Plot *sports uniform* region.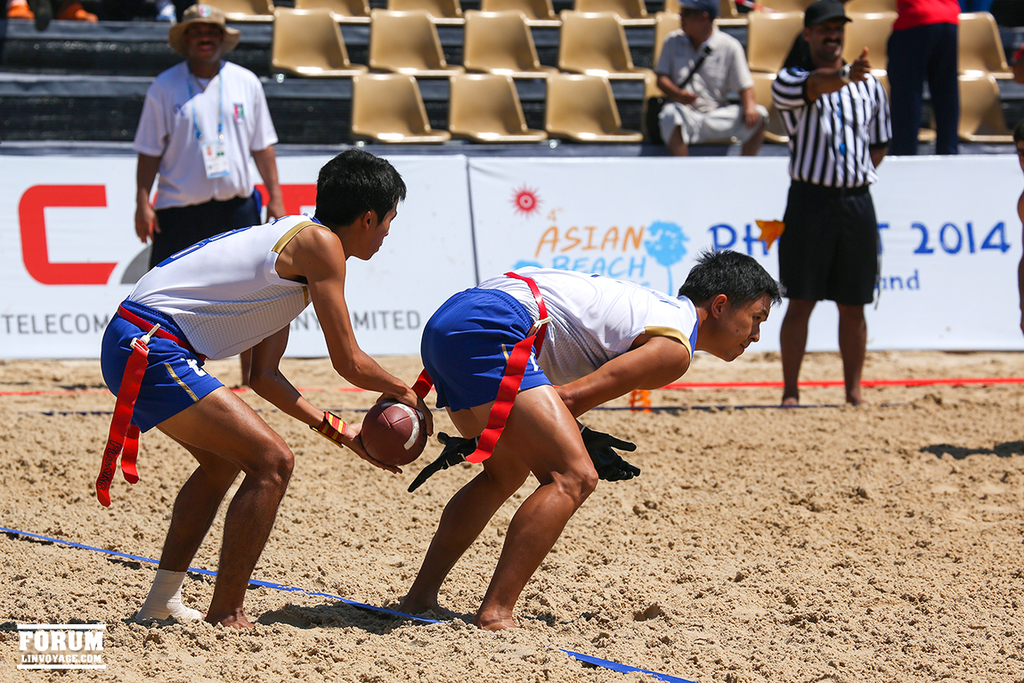
Plotted at (93, 199, 338, 448).
